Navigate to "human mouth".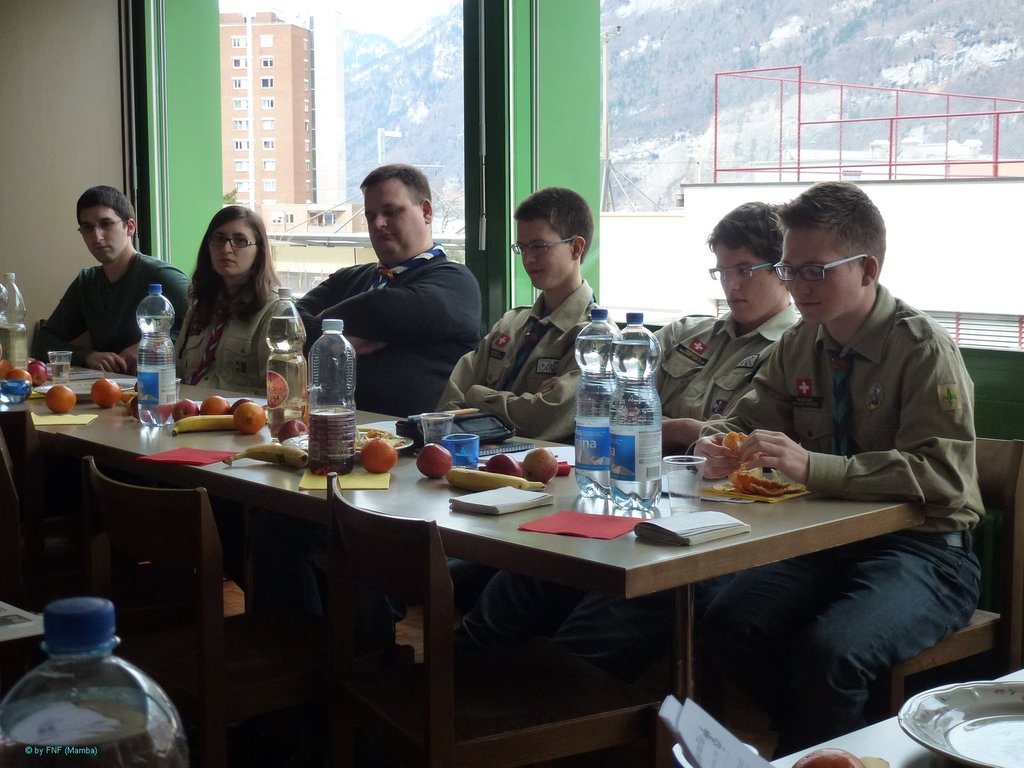
Navigation target: {"x1": 97, "y1": 246, "x2": 110, "y2": 256}.
